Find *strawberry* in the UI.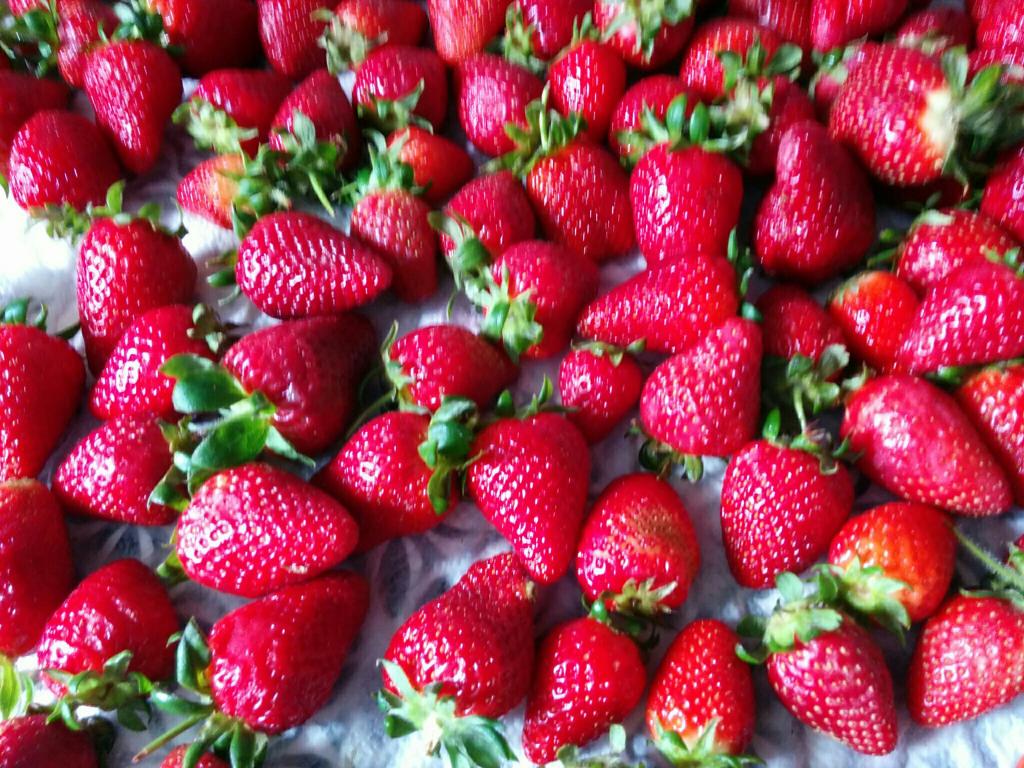
UI element at box=[348, 45, 449, 143].
